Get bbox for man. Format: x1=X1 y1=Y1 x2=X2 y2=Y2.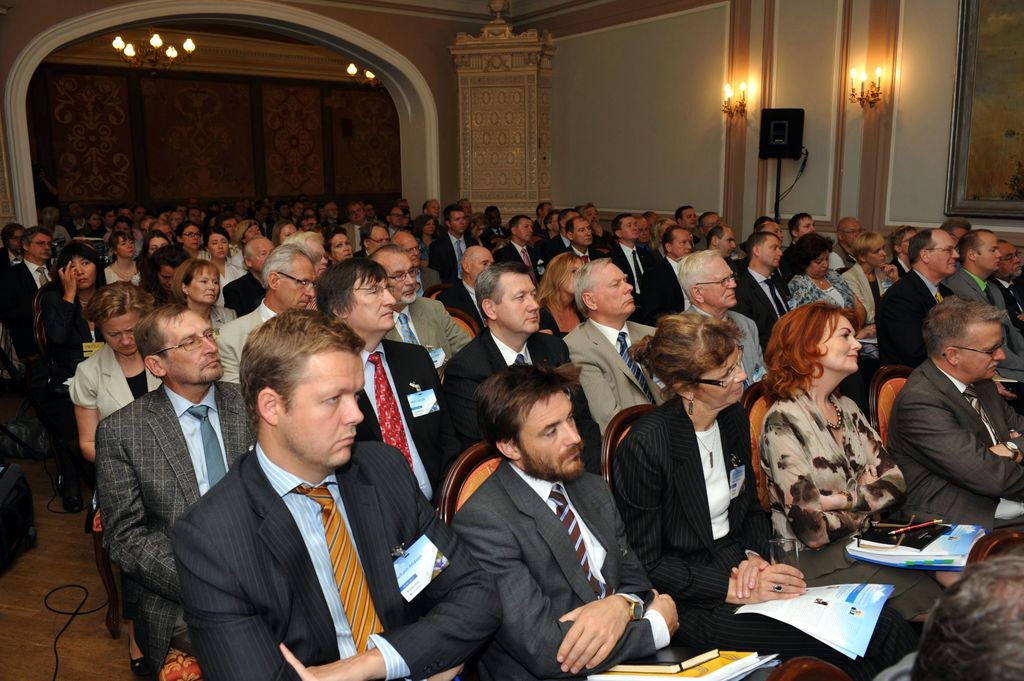
x1=783 y1=212 x2=819 y2=248.
